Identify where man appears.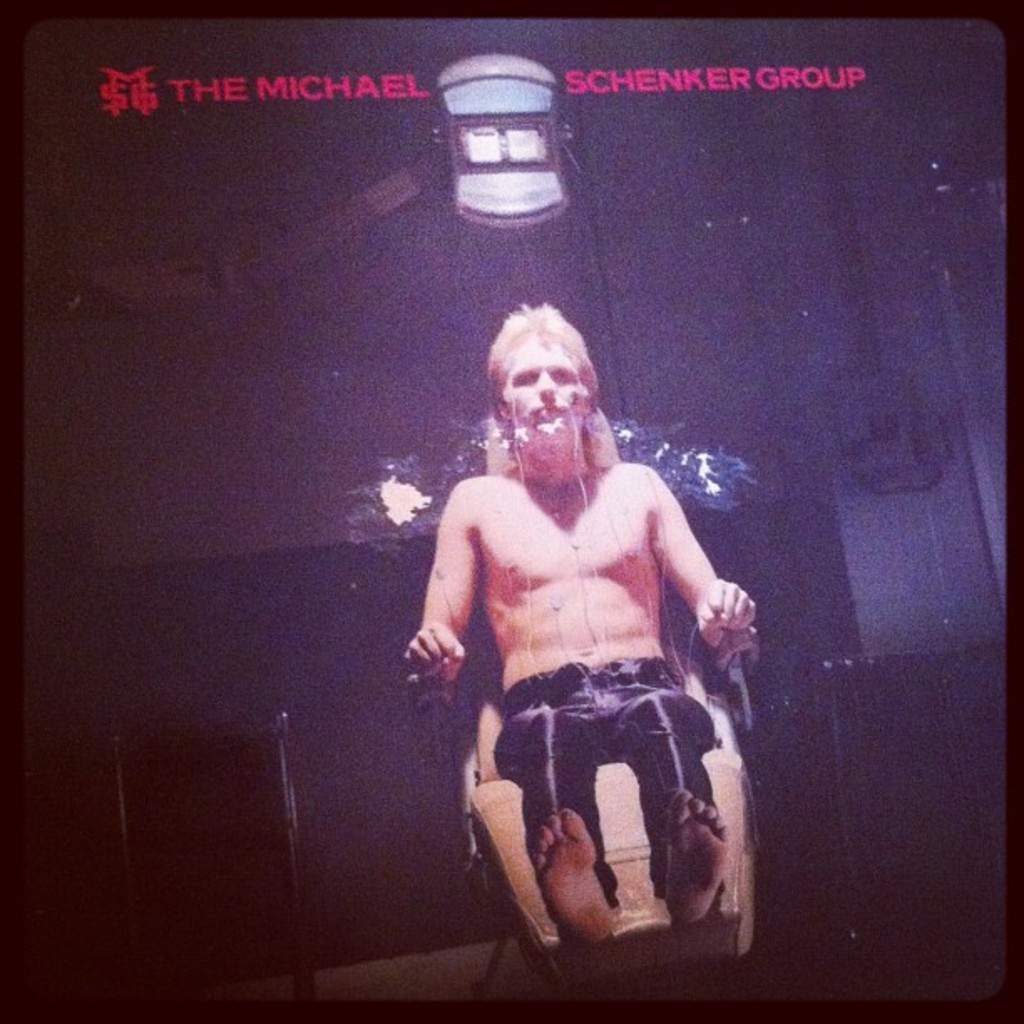
Appears at Rect(410, 335, 763, 986).
